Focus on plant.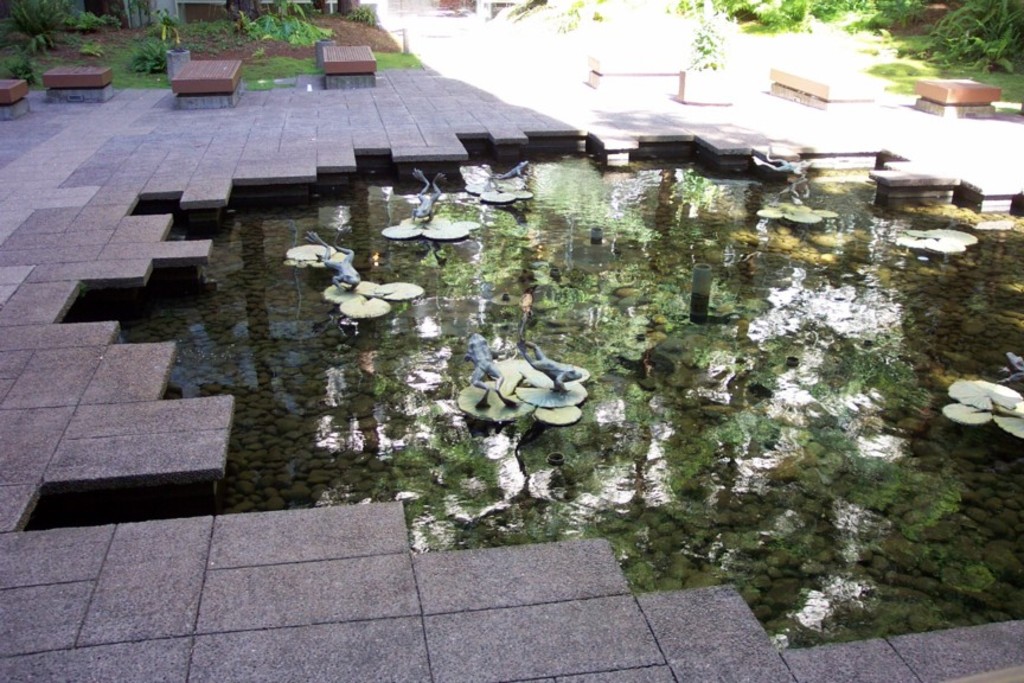
Focused at 345:0:383:27.
